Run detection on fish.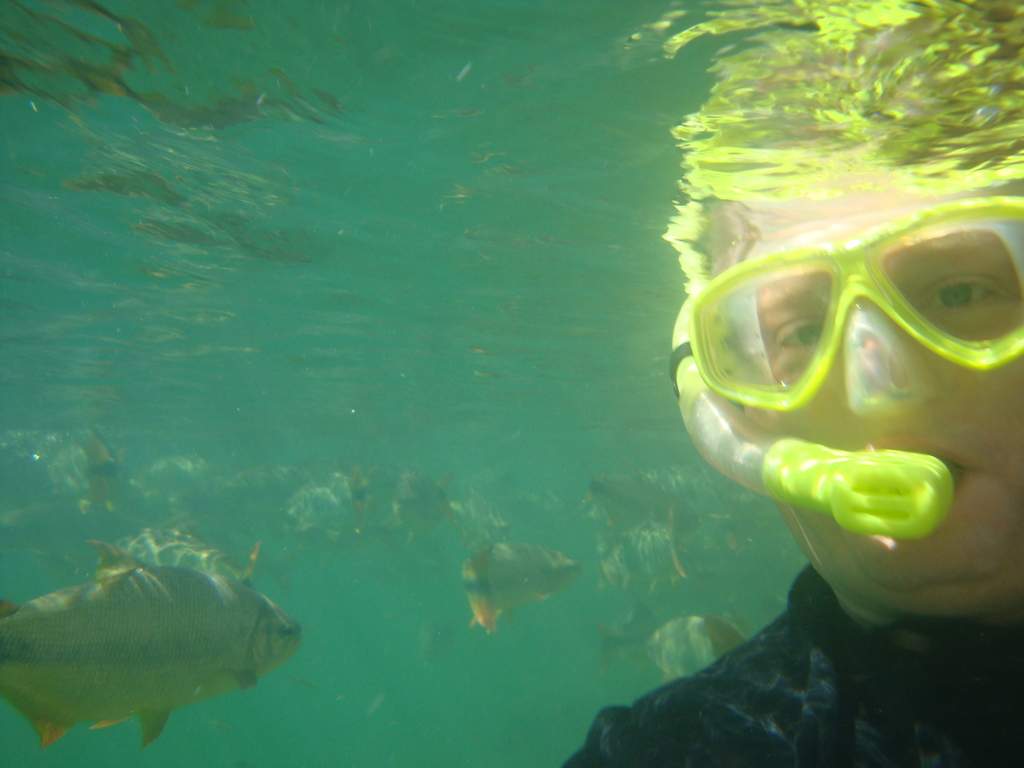
Result: 461, 545, 575, 628.
